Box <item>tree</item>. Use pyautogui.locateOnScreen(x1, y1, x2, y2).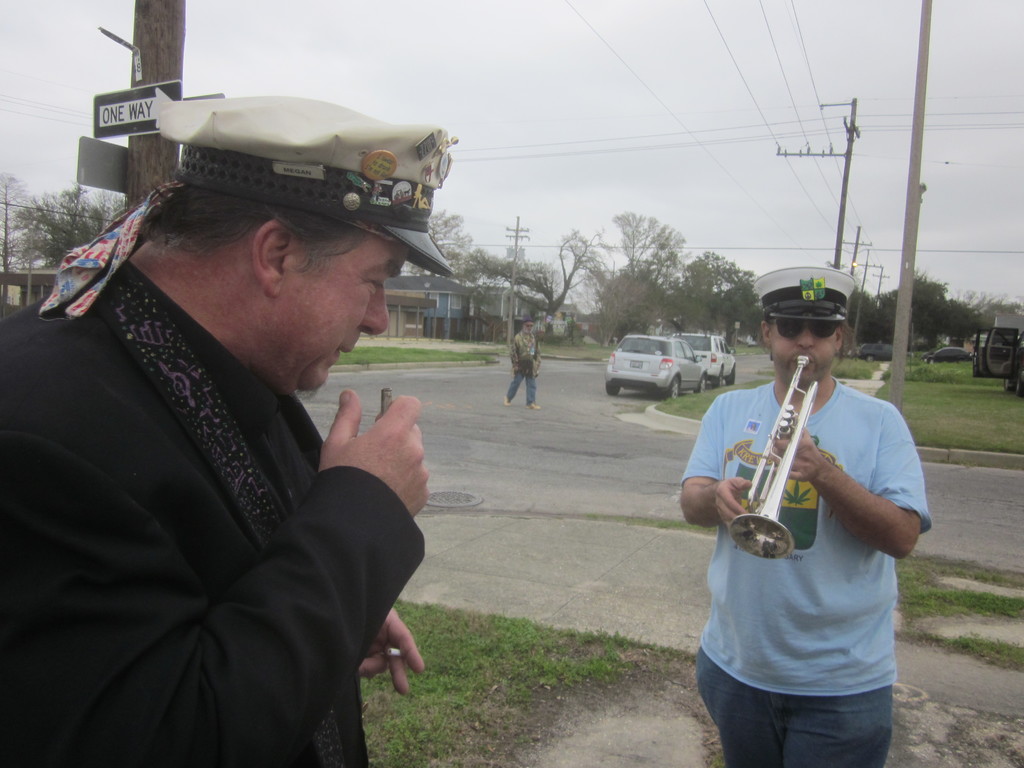
pyautogui.locateOnScreen(0, 170, 49, 312).
